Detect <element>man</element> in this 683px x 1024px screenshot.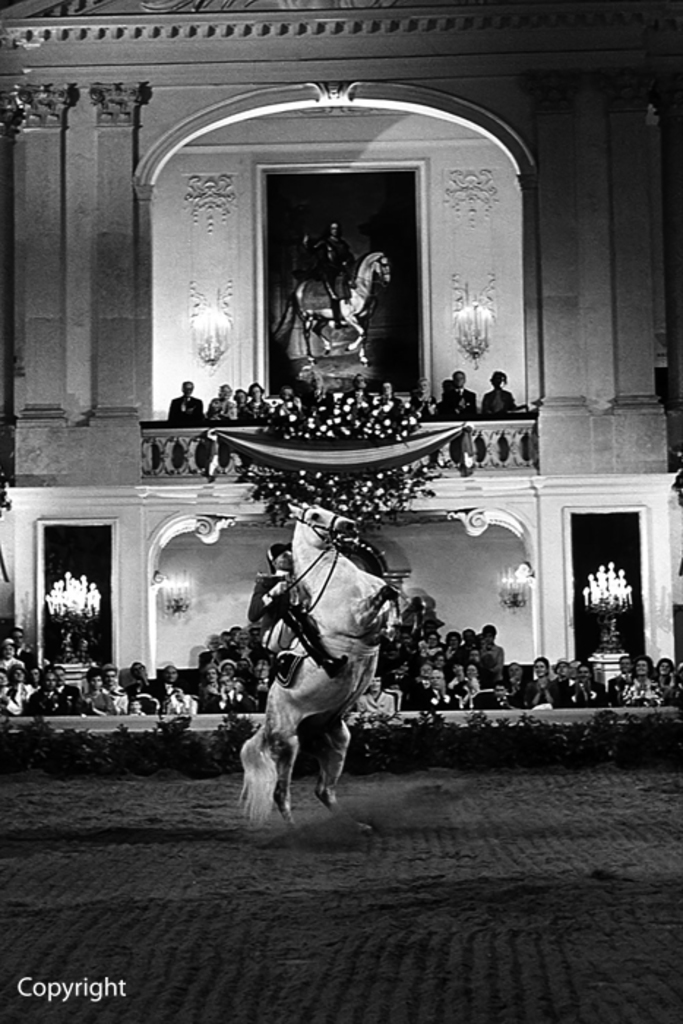
Detection: x1=247 y1=549 x2=352 y2=676.
